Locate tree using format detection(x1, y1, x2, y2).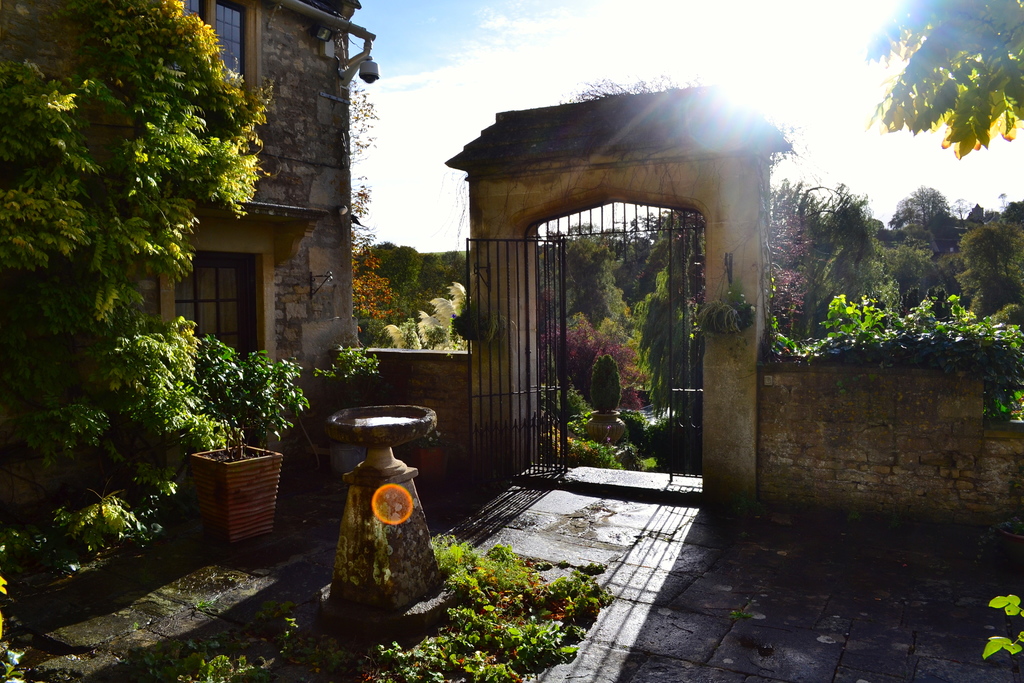
detection(345, 236, 425, 318).
